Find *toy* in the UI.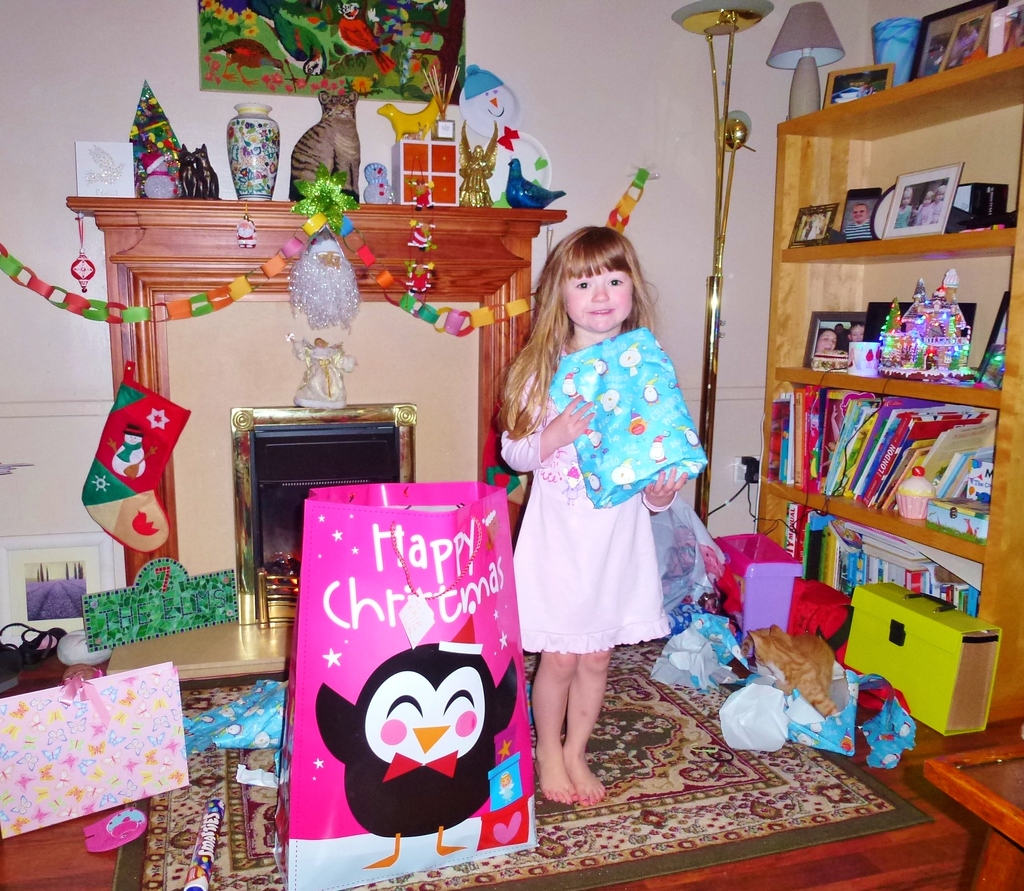
UI element at 362, 158, 397, 206.
